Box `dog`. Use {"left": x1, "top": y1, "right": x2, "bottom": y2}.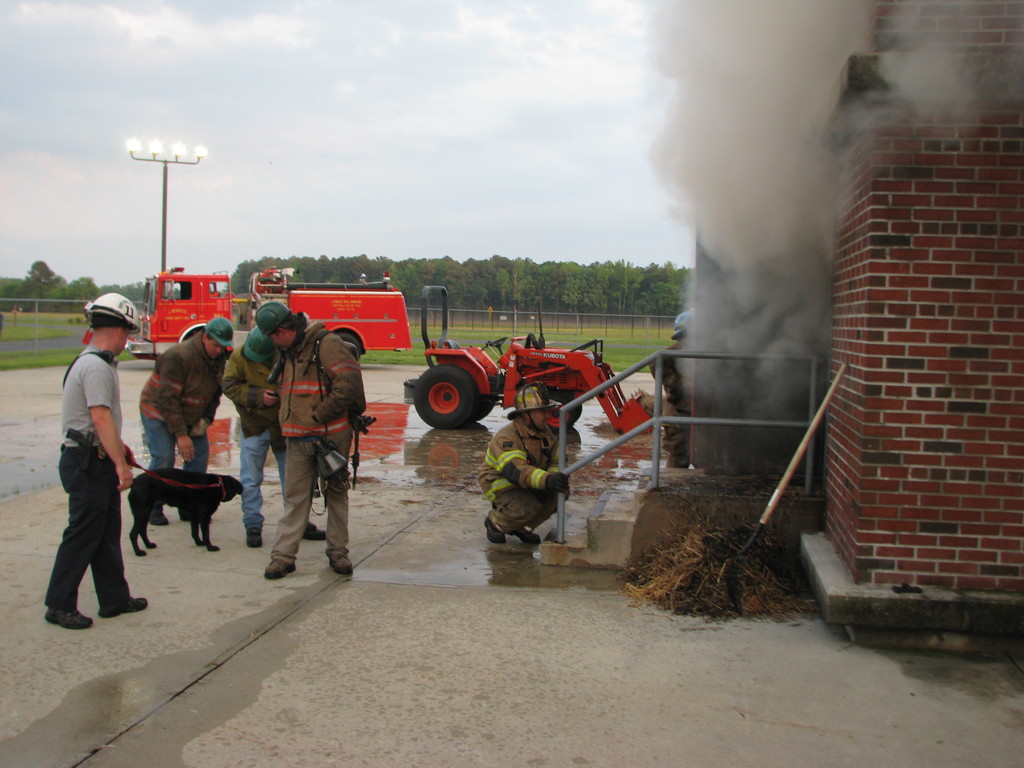
{"left": 126, "top": 467, "right": 244, "bottom": 554}.
